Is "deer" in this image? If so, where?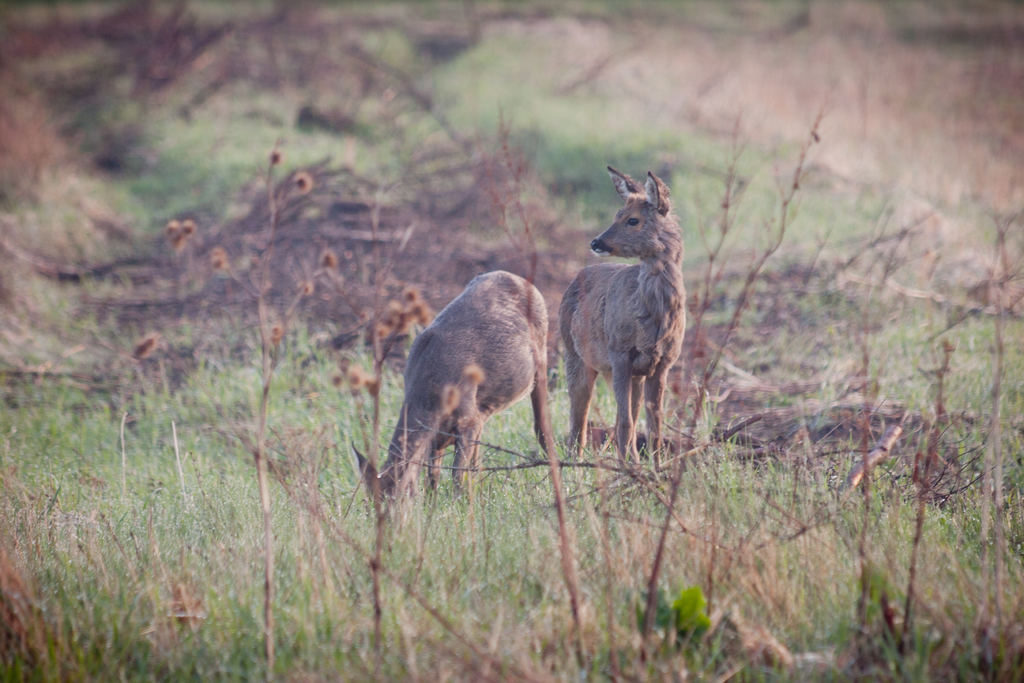
Yes, at [left=351, top=269, right=573, bottom=511].
